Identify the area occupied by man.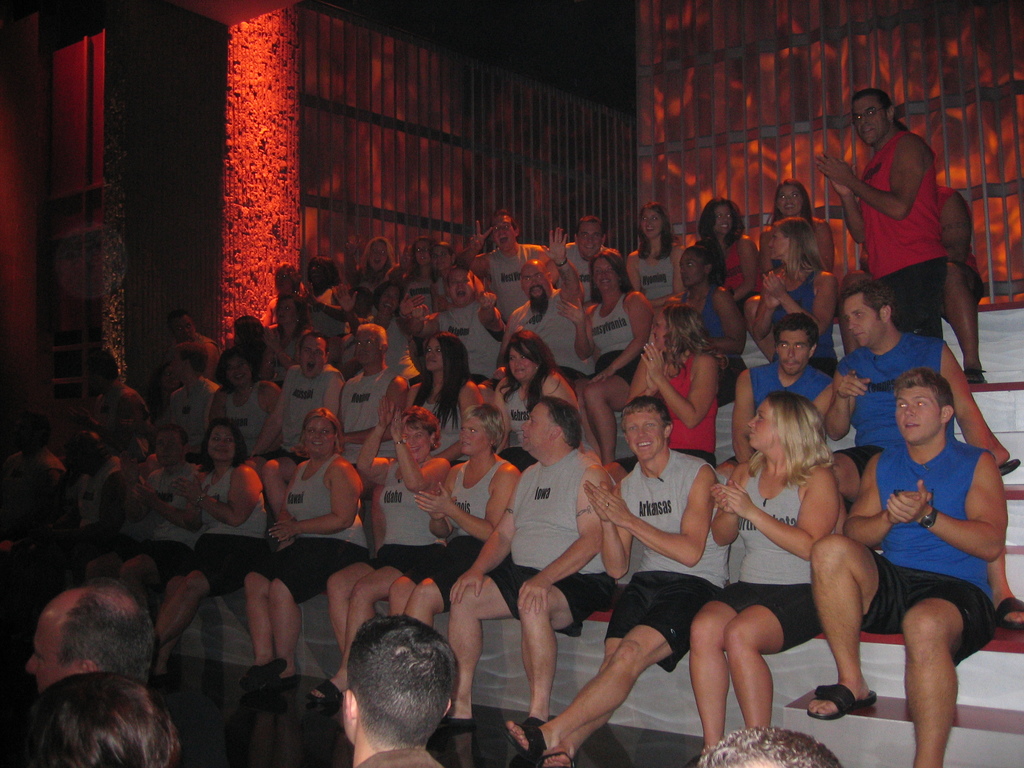
Area: box=[113, 426, 202, 618].
